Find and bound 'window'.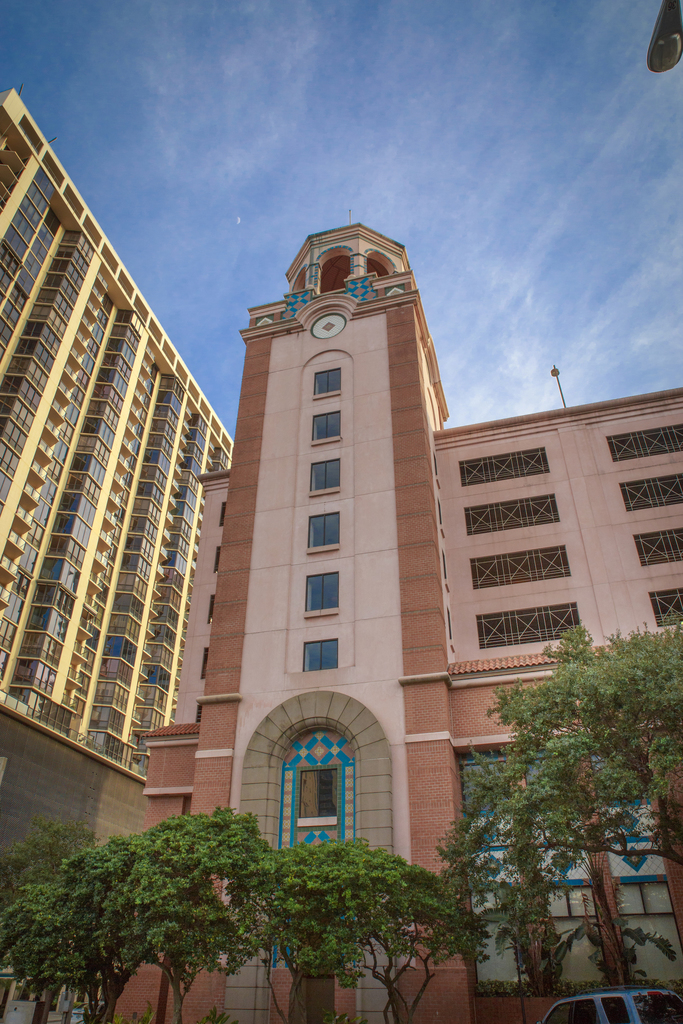
Bound: detection(545, 886, 597, 920).
